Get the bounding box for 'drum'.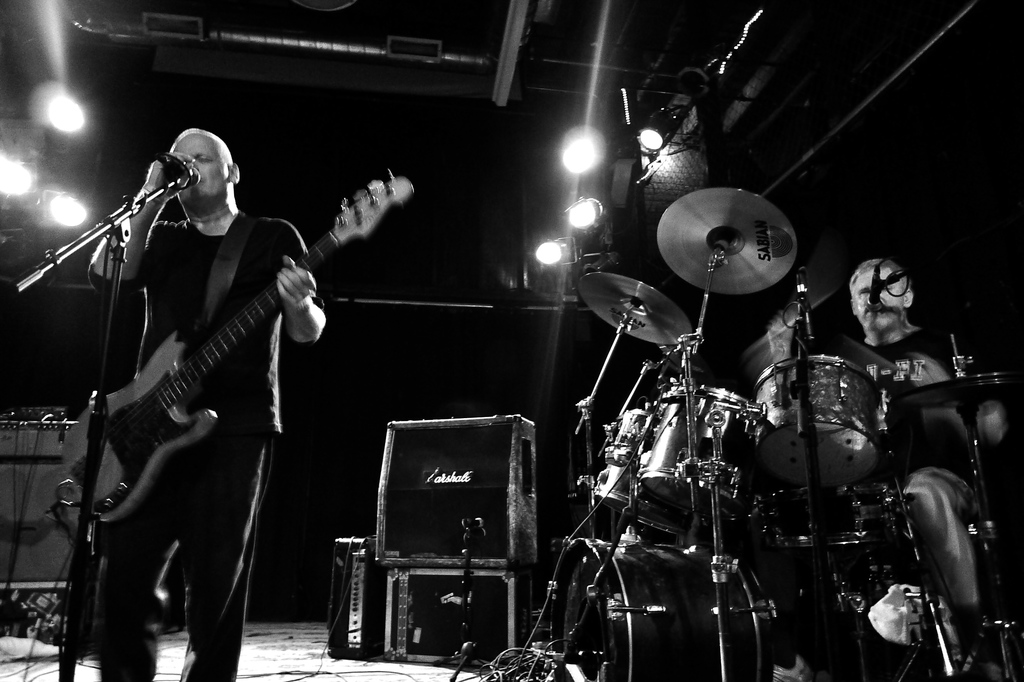
<bbox>589, 408, 698, 534</bbox>.
